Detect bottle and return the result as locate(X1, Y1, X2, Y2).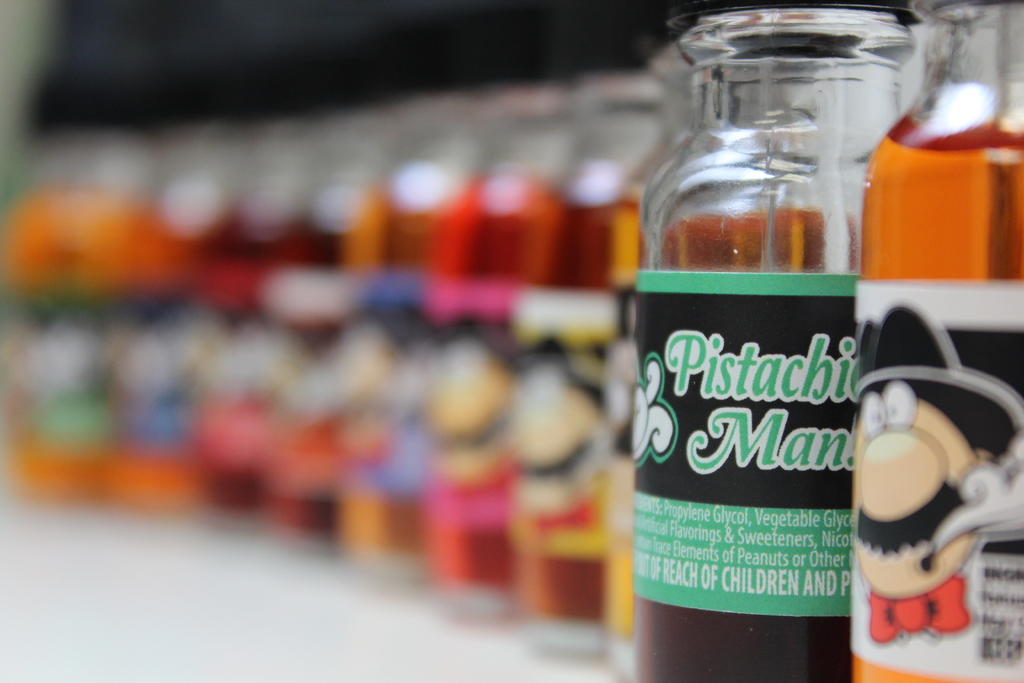
locate(513, 81, 671, 643).
